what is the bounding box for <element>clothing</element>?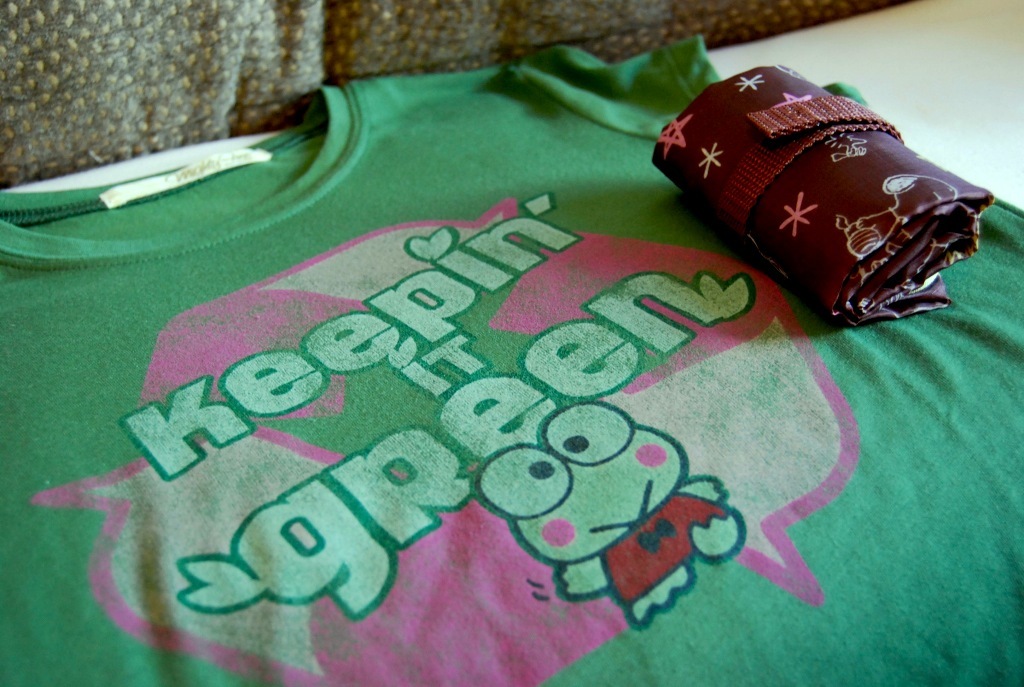
0/26/1023/683.
